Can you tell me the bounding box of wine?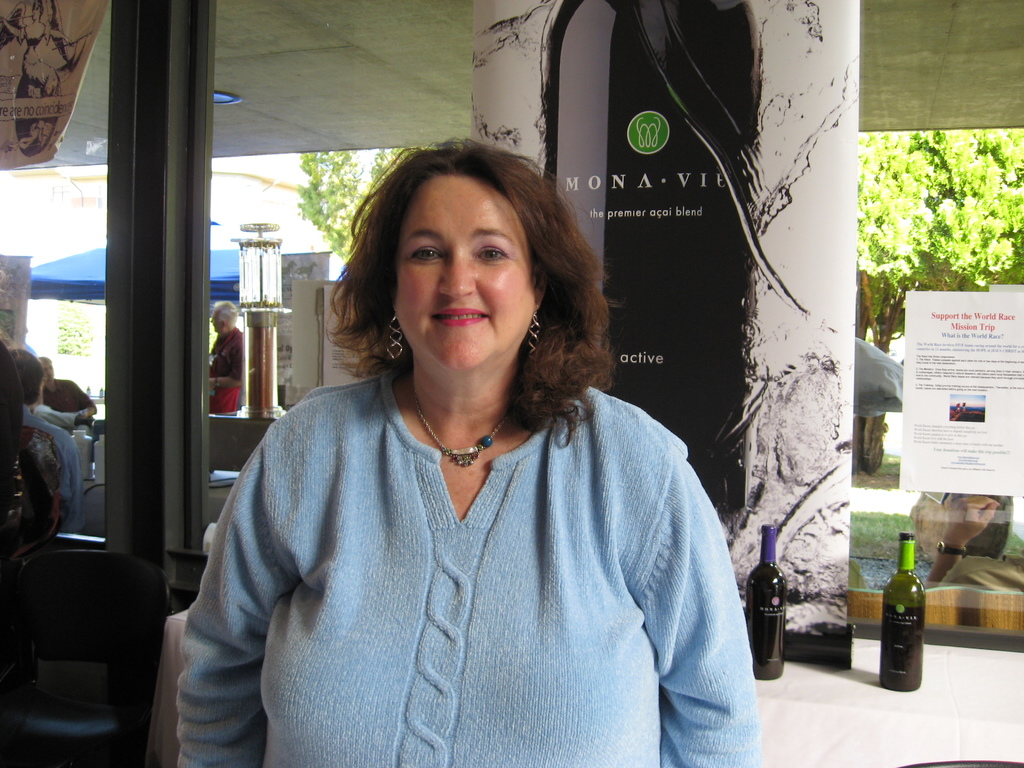
x1=875, y1=527, x2=931, y2=691.
